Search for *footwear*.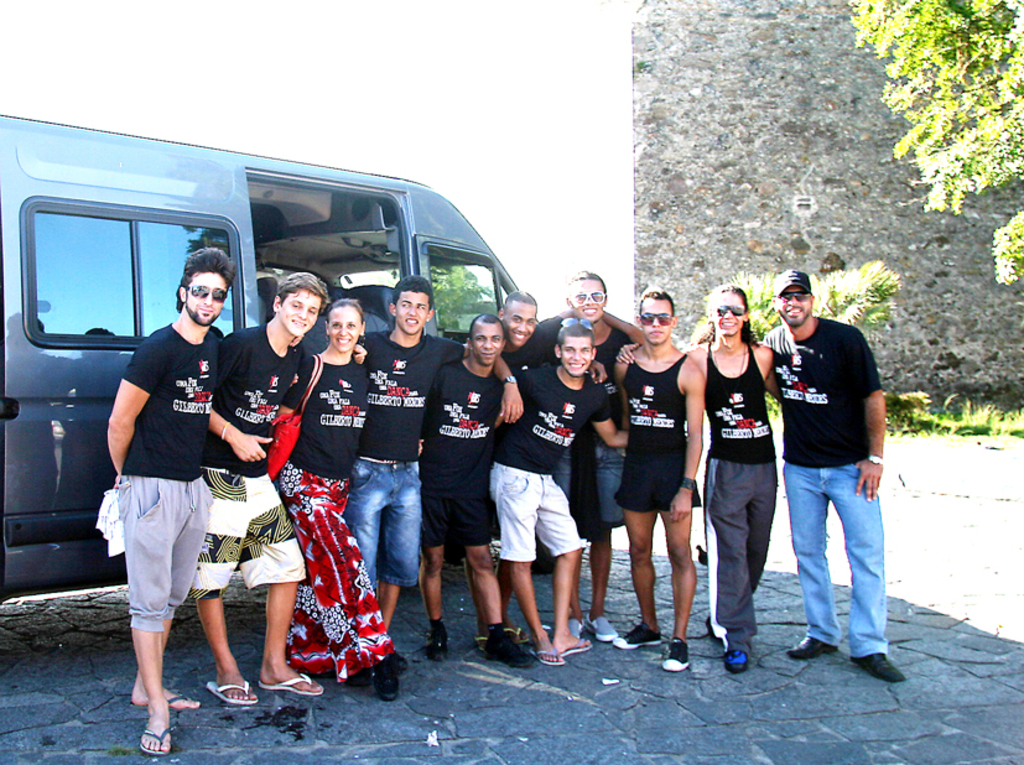
Found at 350,667,378,687.
